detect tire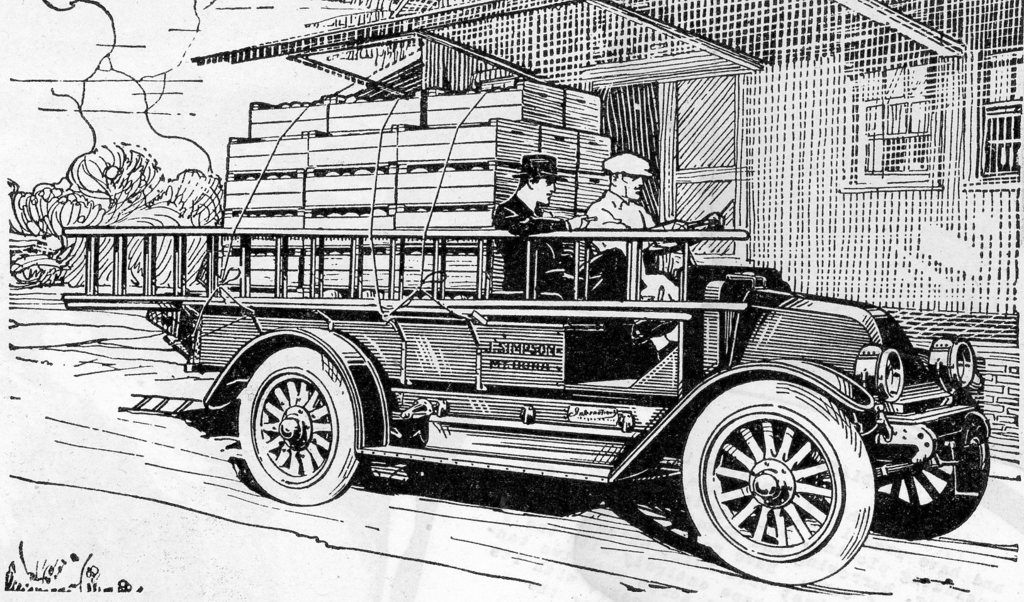
(left=683, top=379, right=874, bottom=585)
